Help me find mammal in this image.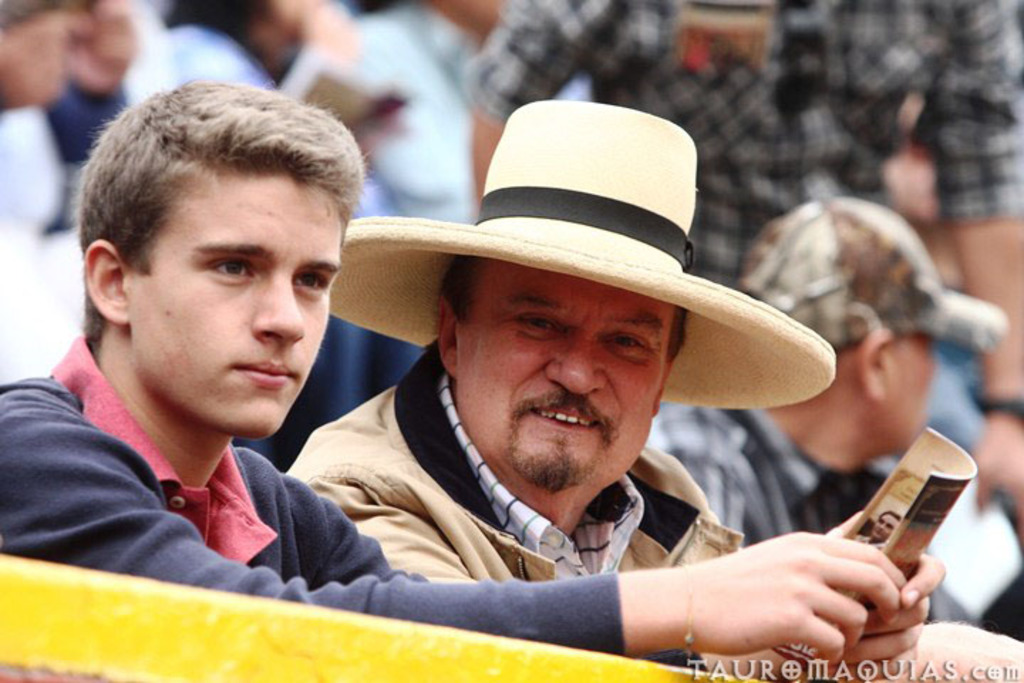
Found it: x1=272 y1=98 x2=1023 y2=682.
